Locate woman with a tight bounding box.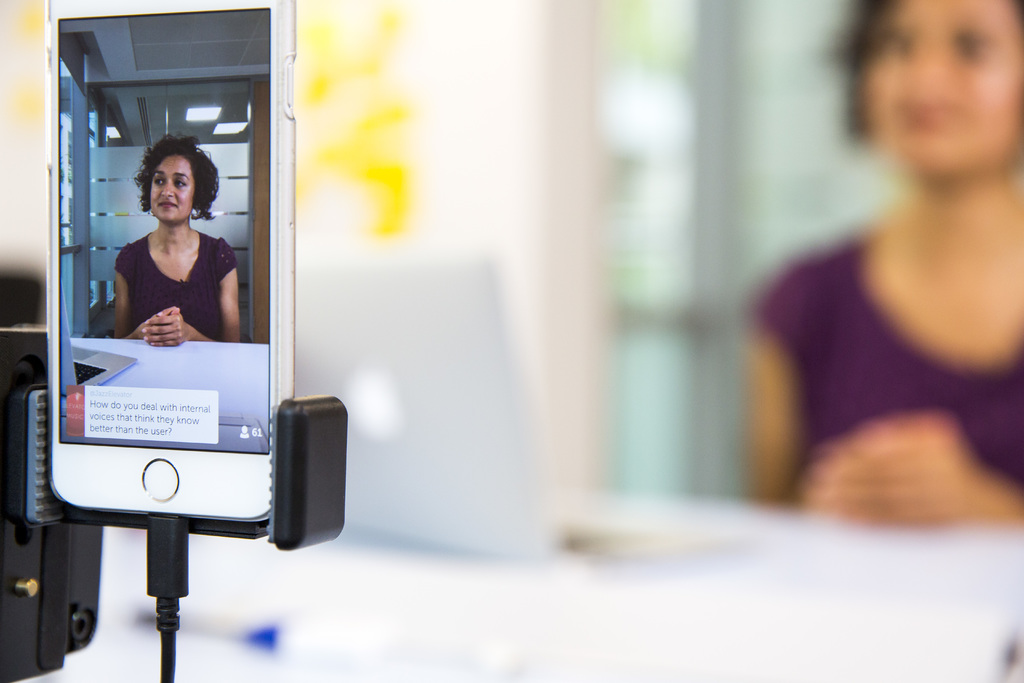
Rect(110, 129, 239, 345).
